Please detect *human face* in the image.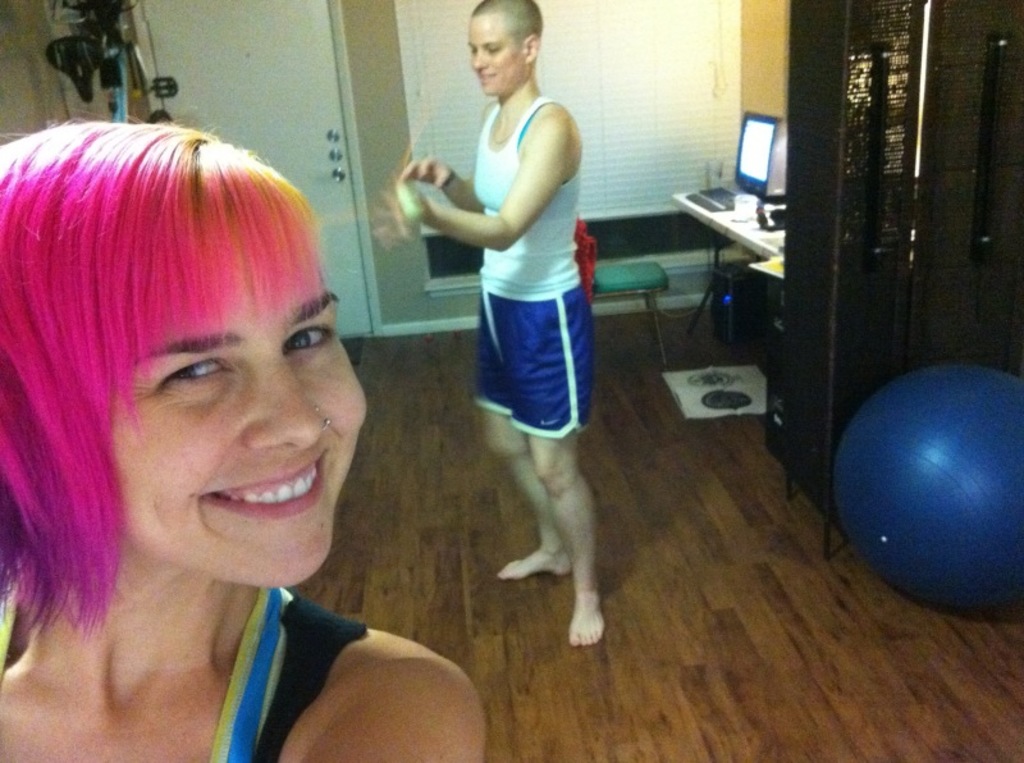
<box>104,214,366,589</box>.
